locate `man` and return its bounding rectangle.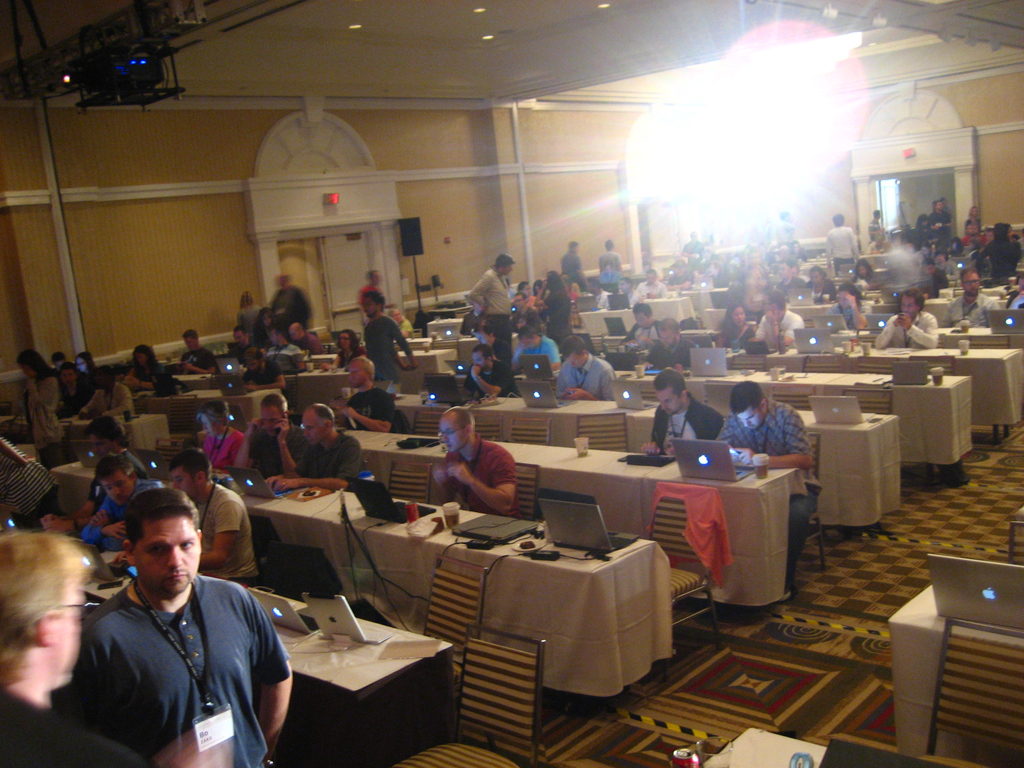
l=644, t=367, r=723, b=452.
